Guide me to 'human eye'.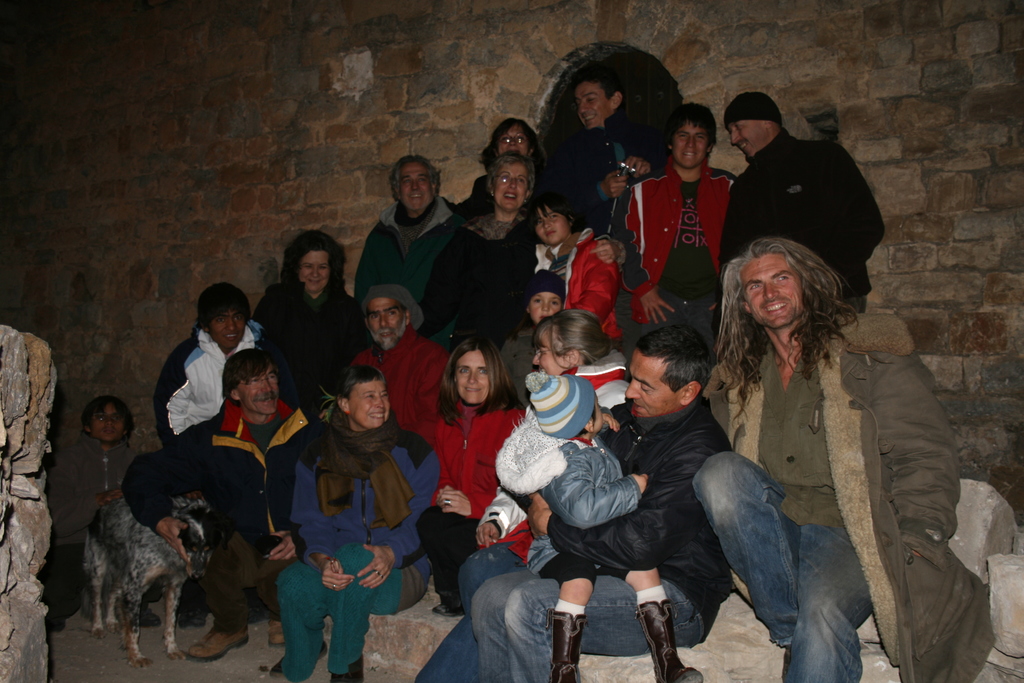
Guidance: pyautogui.locateOnScreen(403, 179, 414, 189).
